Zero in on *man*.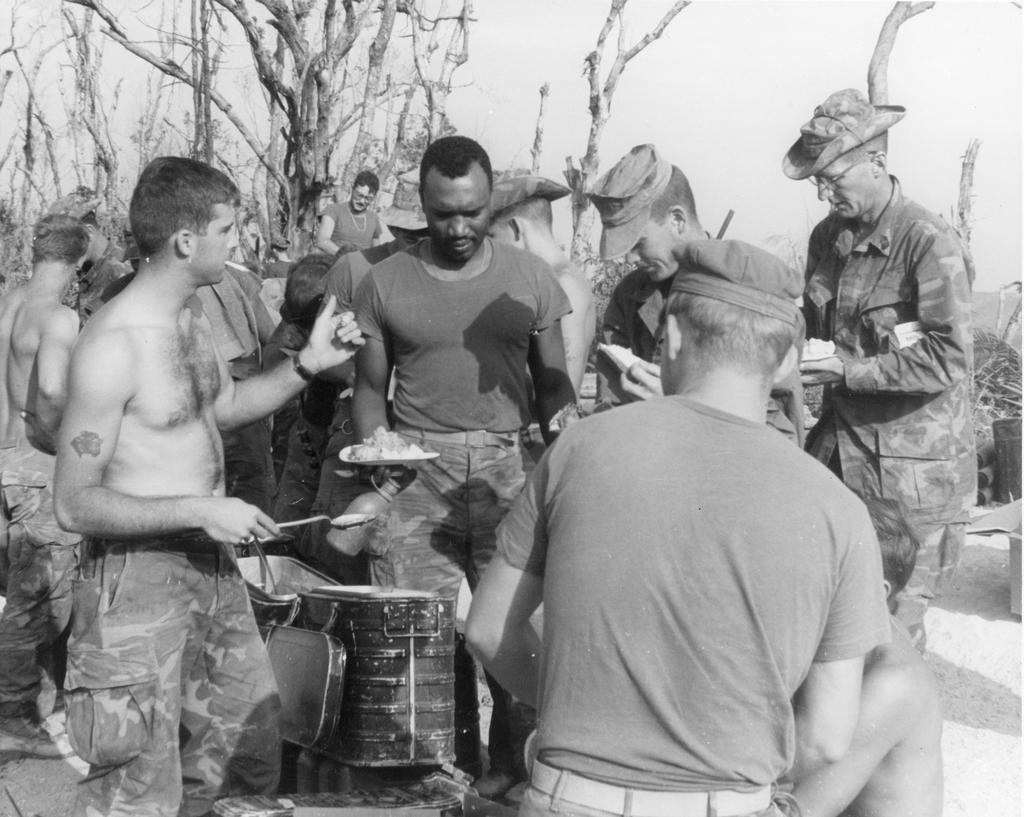
Zeroed in: 322,172,385,259.
